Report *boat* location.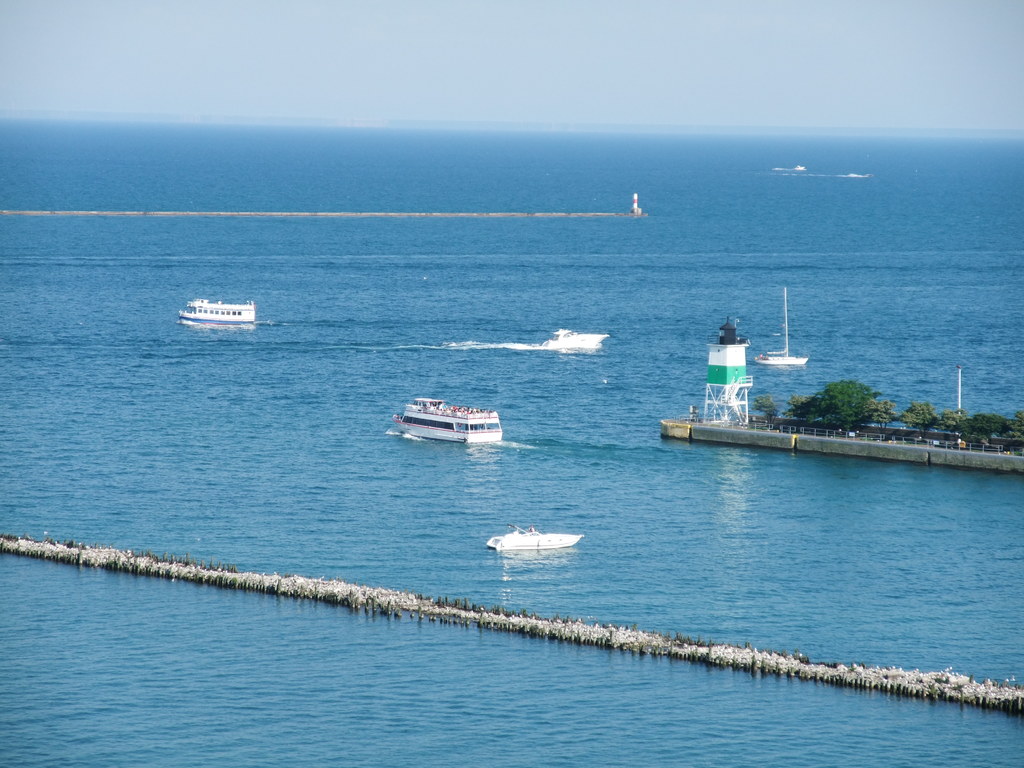
Report: {"x1": 388, "y1": 381, "x2": 518, "y2": 447}.
